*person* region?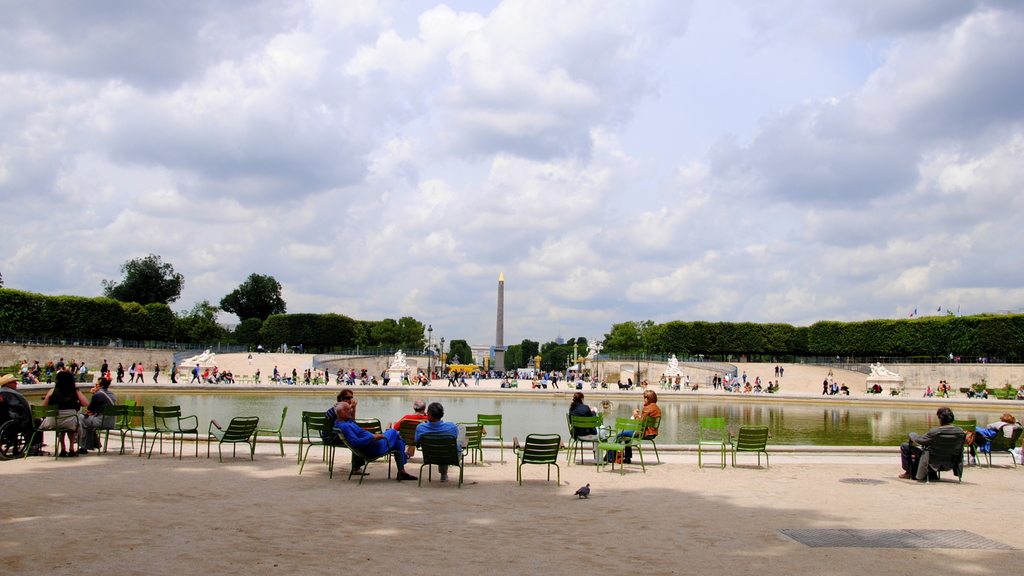
rect(332, 401, 422, 483)
